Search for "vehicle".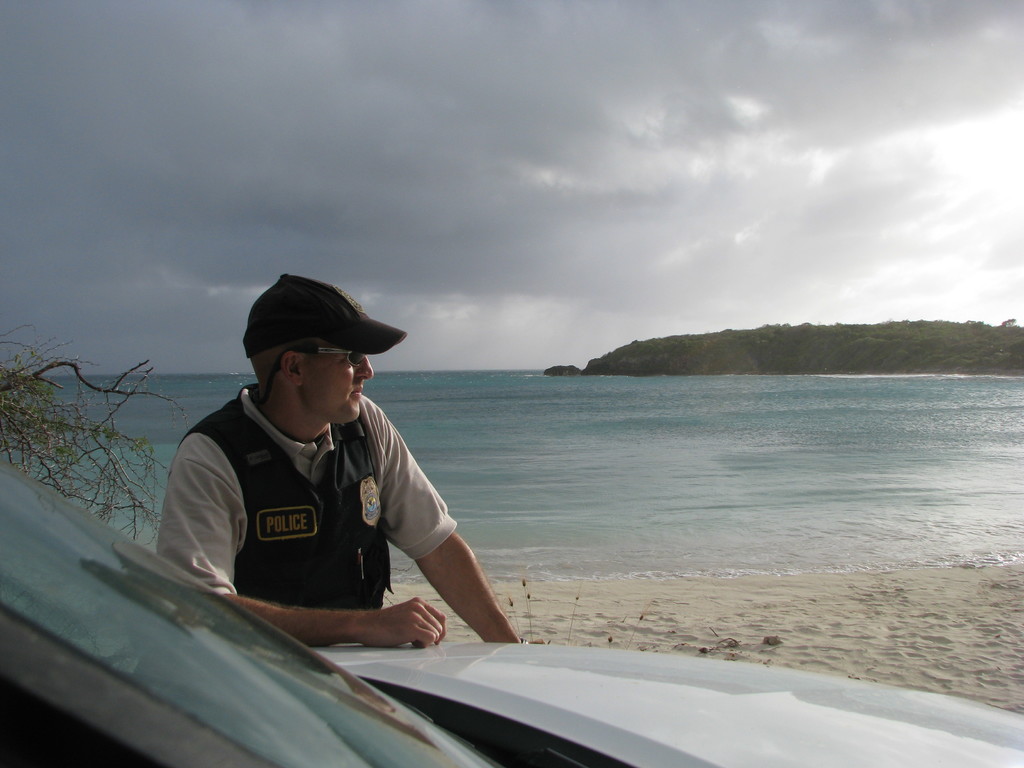
Found at bbox=(0, 451, 1023, 767).
